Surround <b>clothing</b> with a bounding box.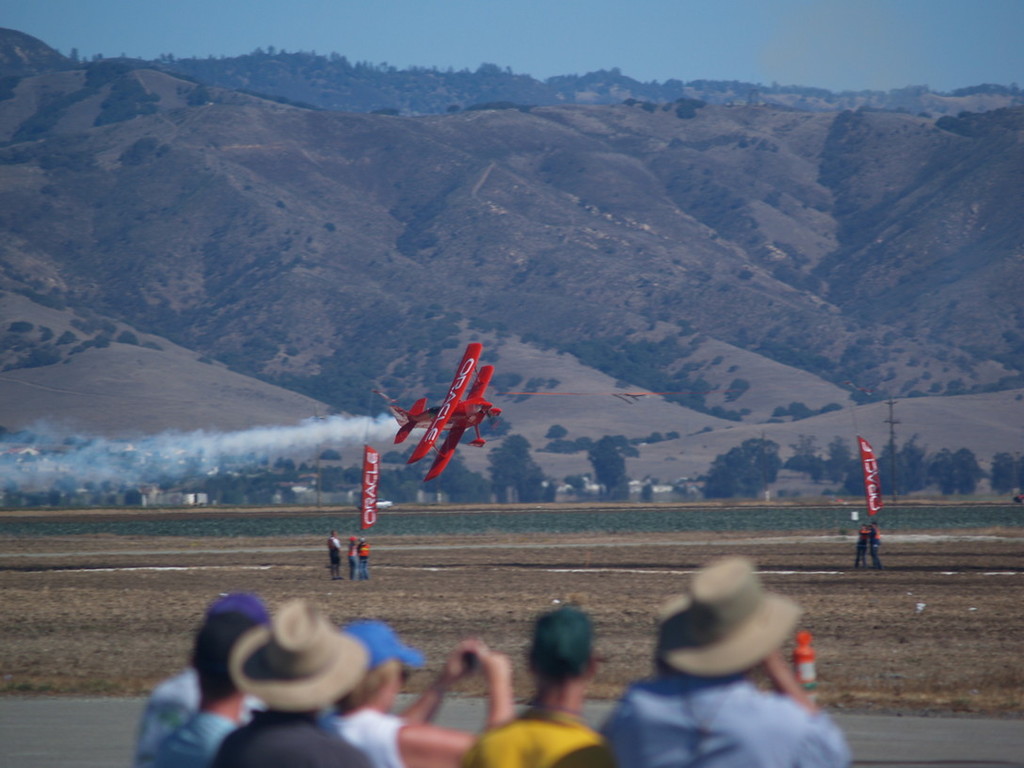
bbox(854, 527, 866, 564).
